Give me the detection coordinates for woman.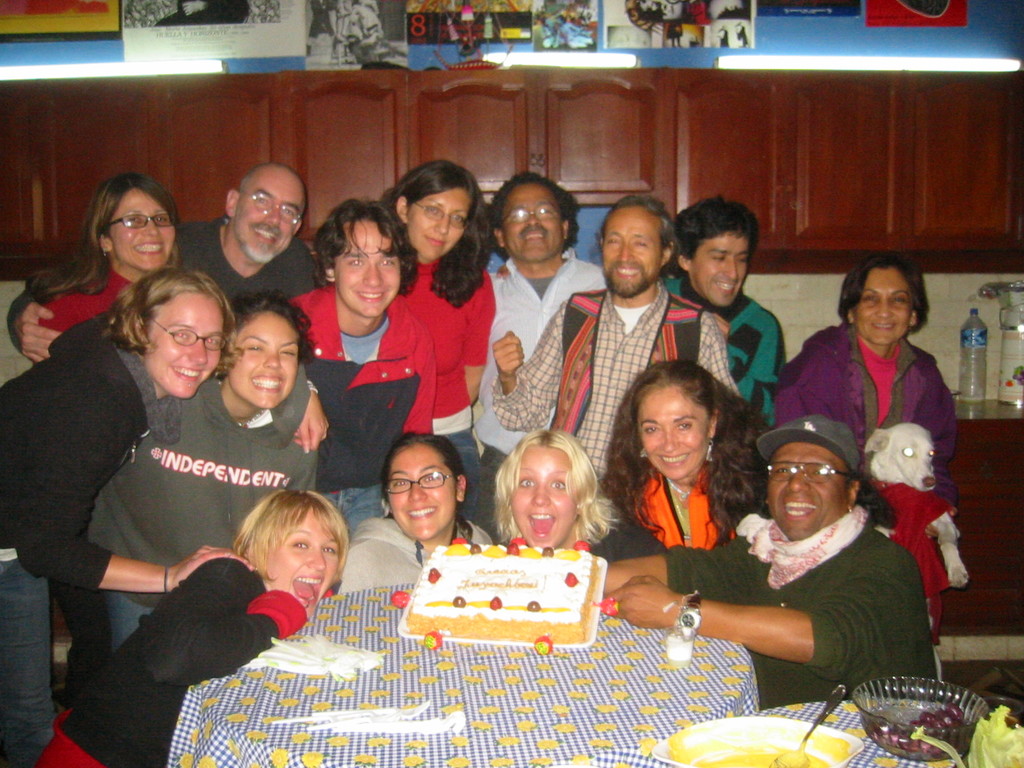
(x1=0, y1=263, x2=247, y2=767).
